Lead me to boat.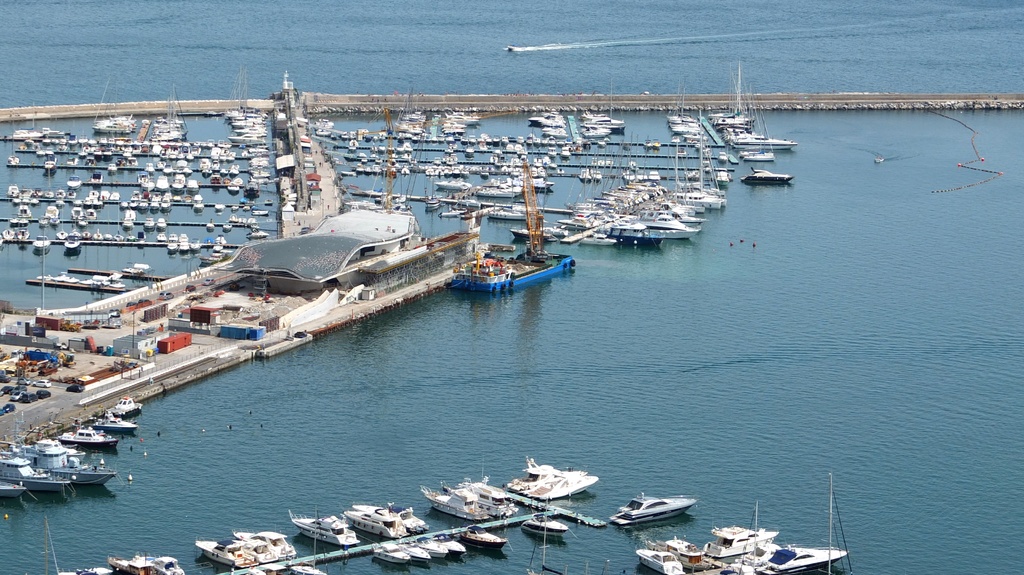
Lead to 37/235/50/247.
